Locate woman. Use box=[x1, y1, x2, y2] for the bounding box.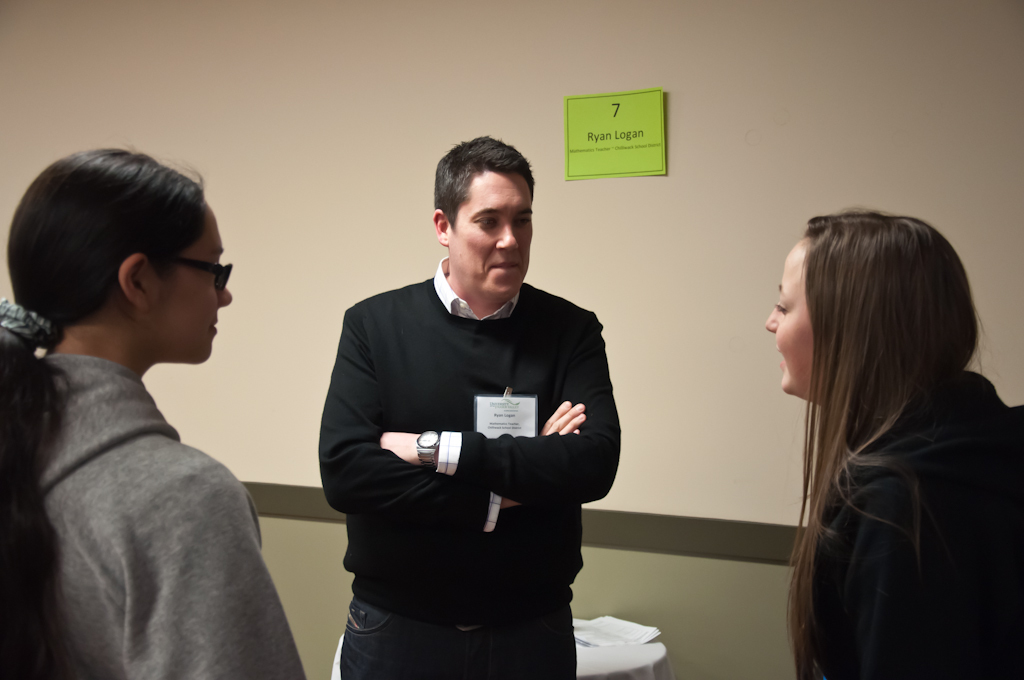
box=[757, 221, 1001, 679].
